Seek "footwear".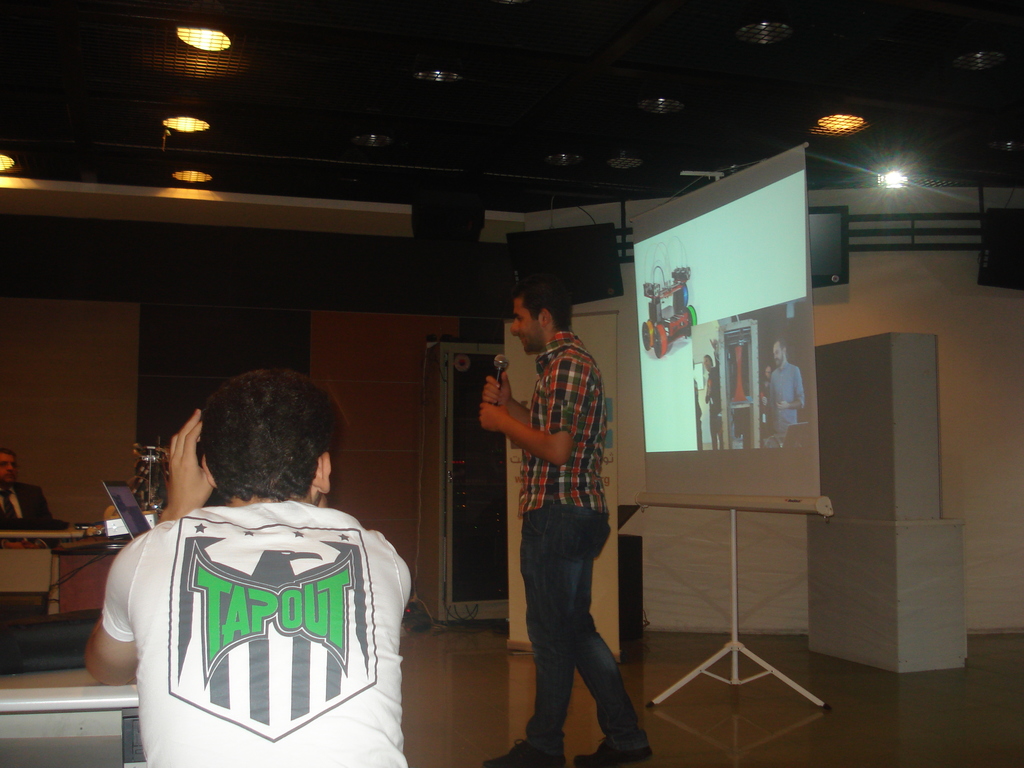
left=570, top=735, right=655, bottom=767.
